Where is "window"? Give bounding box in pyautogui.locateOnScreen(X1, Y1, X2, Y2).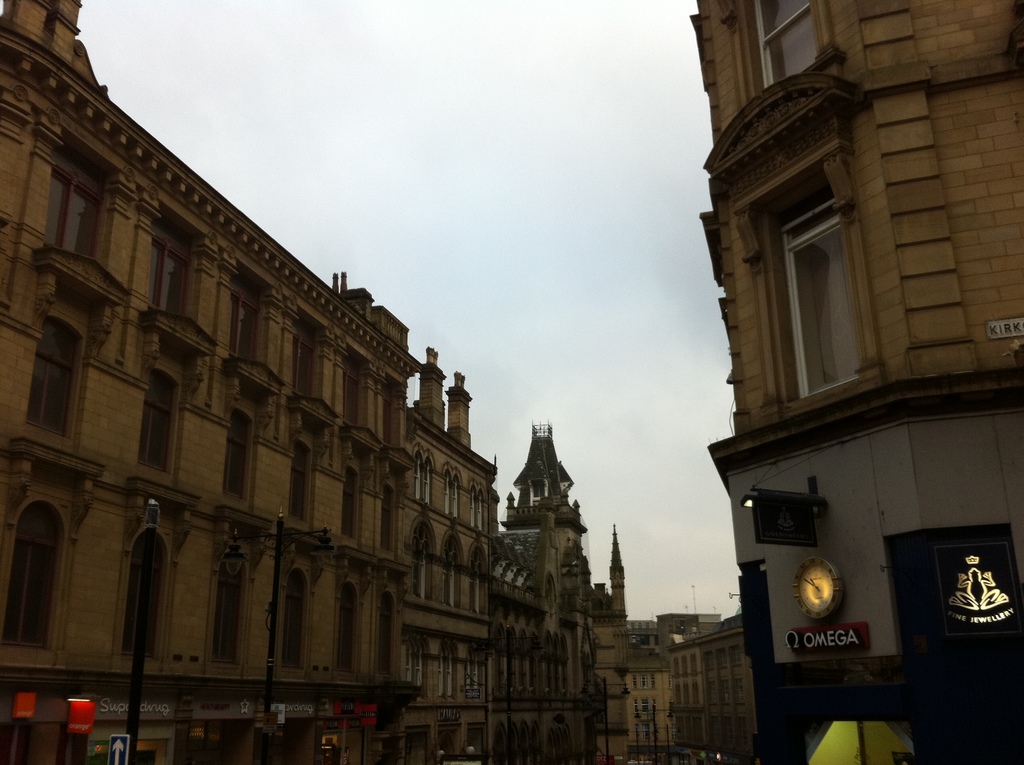
pyautogui.locateOnScreen(467, 640, 483, 698).
